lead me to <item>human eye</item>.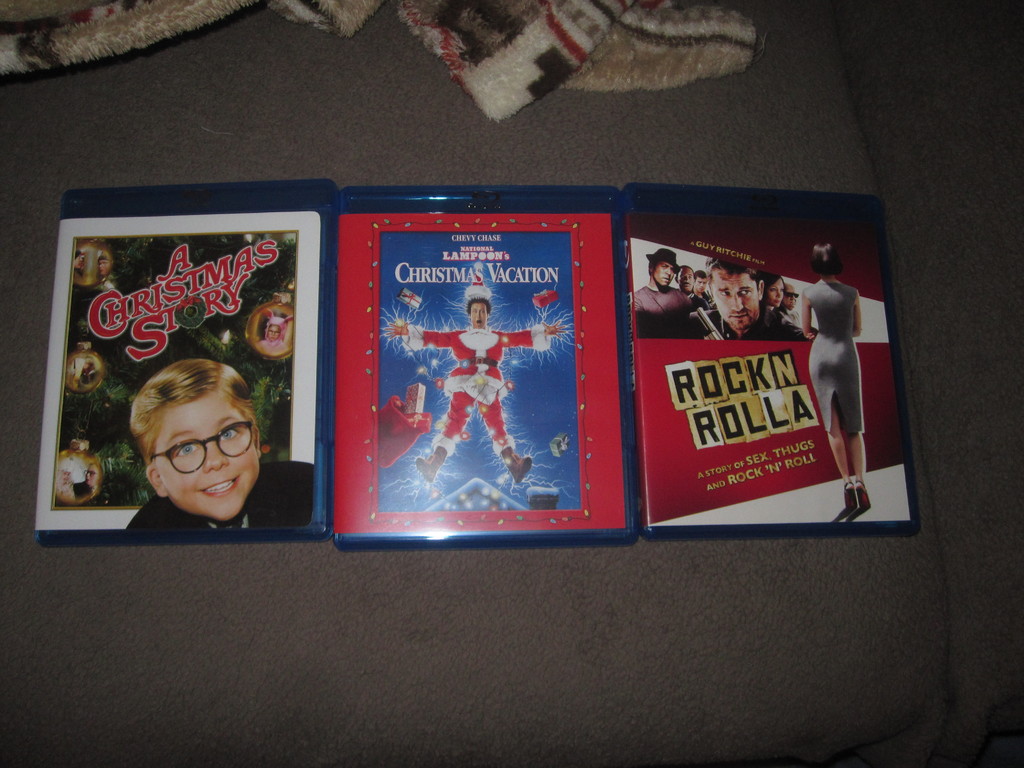
Lead to (170,439,200,459).
